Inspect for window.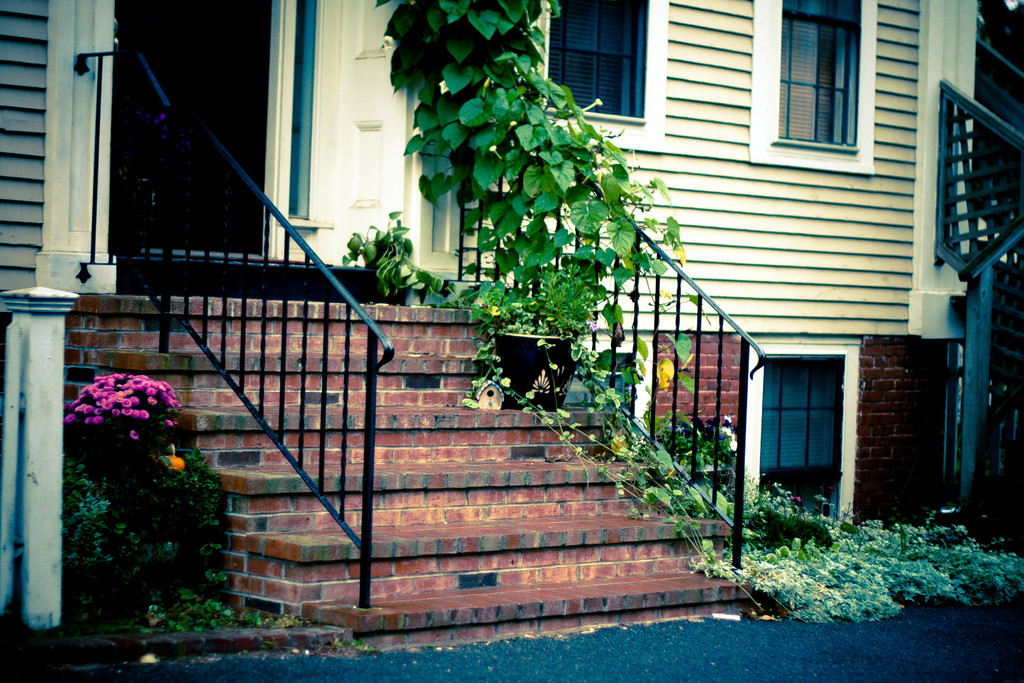
Inspection: 538,0,645,120.
